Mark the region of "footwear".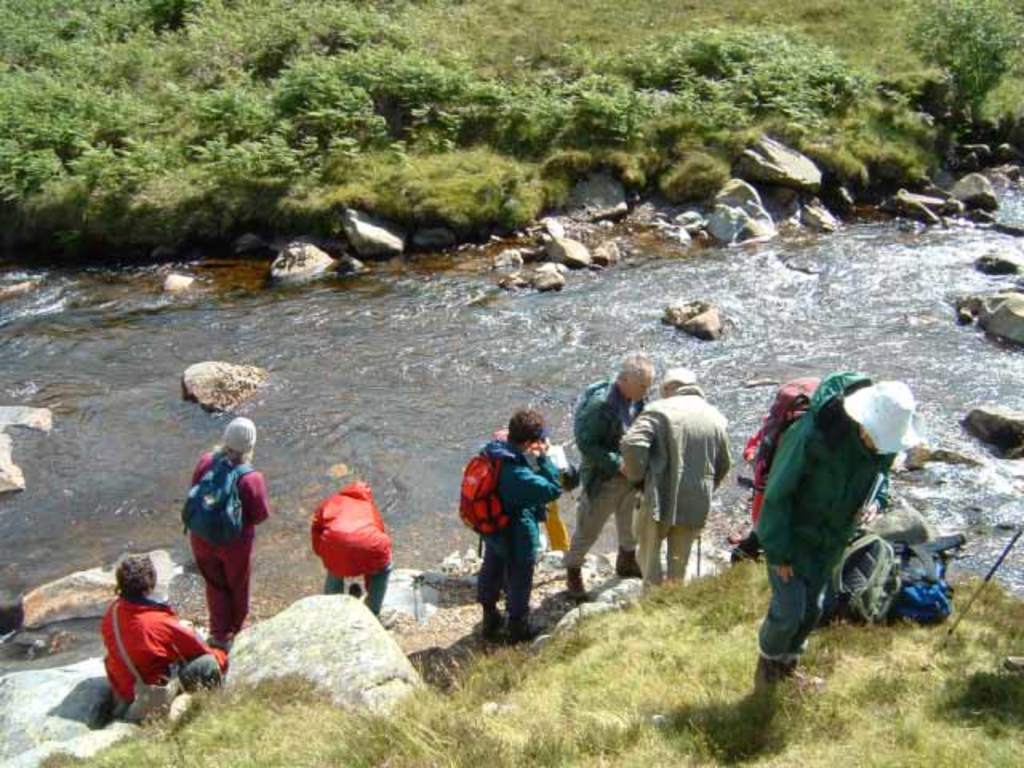
Region: 795/650/824/690.
